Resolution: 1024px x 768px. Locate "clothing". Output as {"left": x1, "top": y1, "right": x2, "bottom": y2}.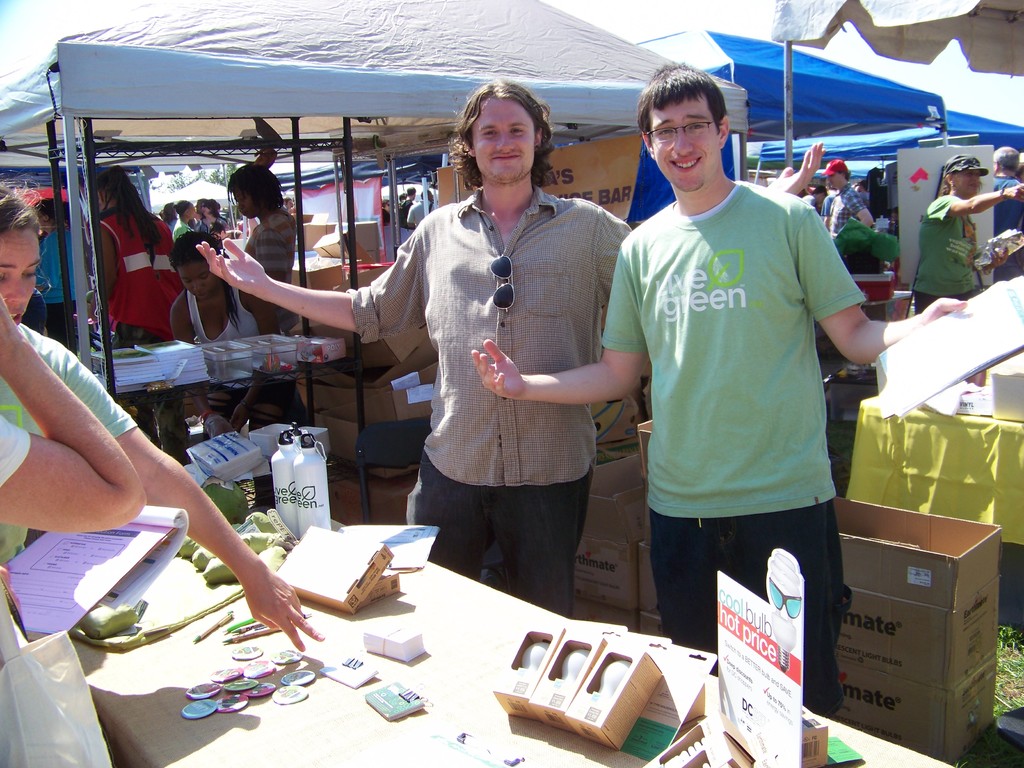
{"left": 92, "top": 205, "right": 186, "bottom": 338}.
